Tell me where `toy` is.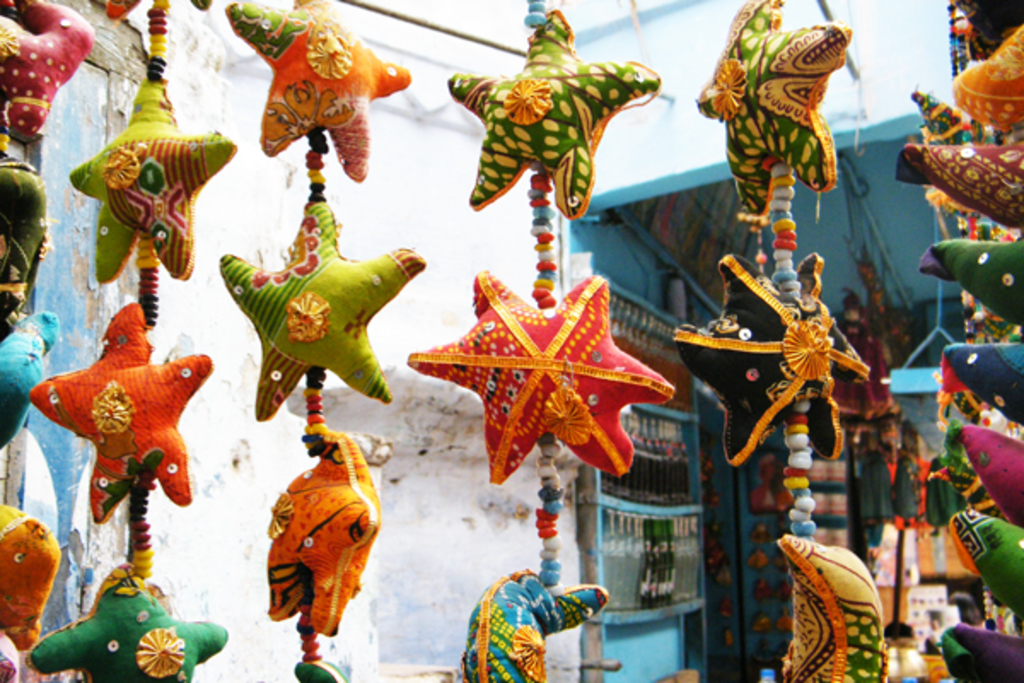
`toy` is at [778,536,899,681].
